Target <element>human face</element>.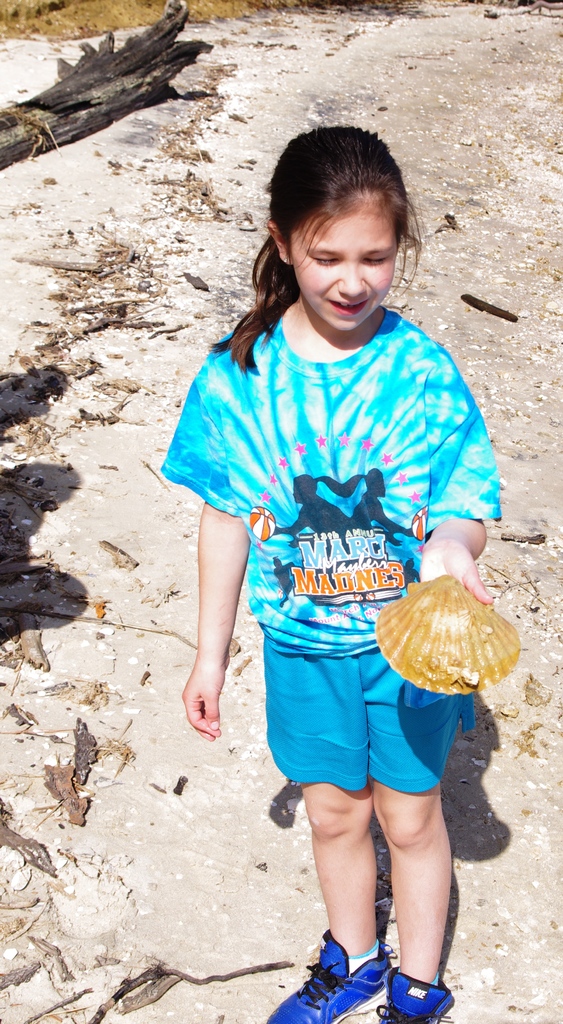
Target region: 290/197/393/330.
